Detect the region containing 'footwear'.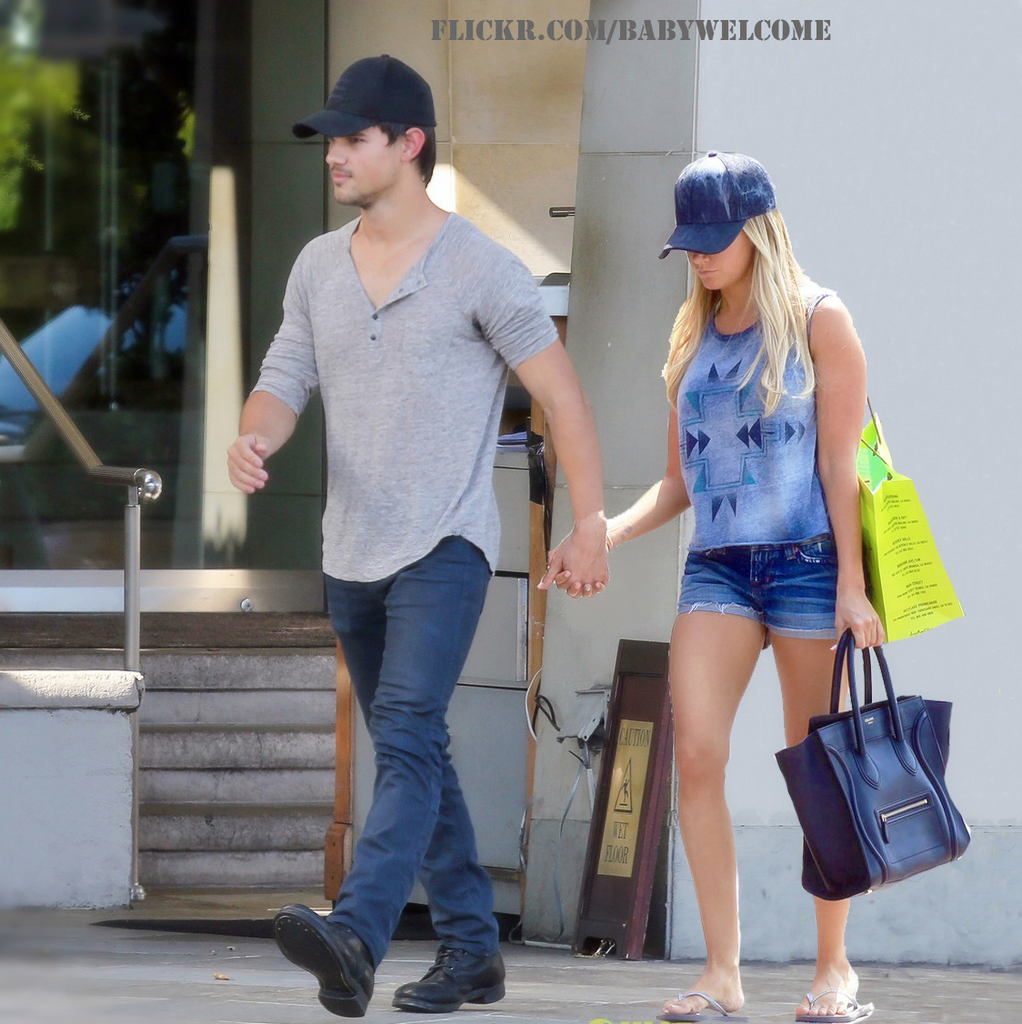
274,900,377,1020.
